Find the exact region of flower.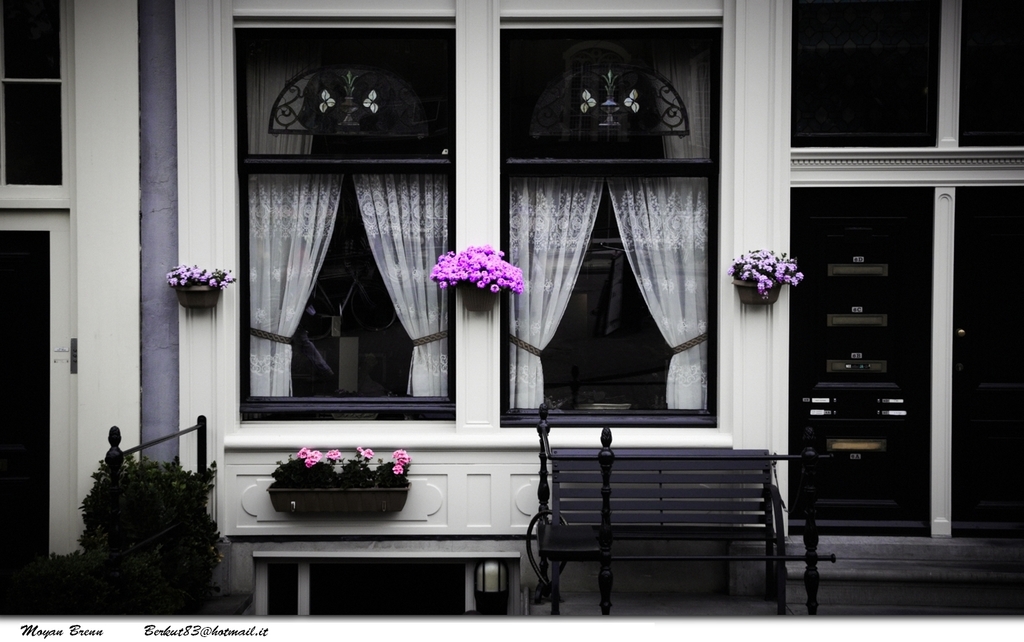
Exact region: BBox(358, 446, 372, 461).
